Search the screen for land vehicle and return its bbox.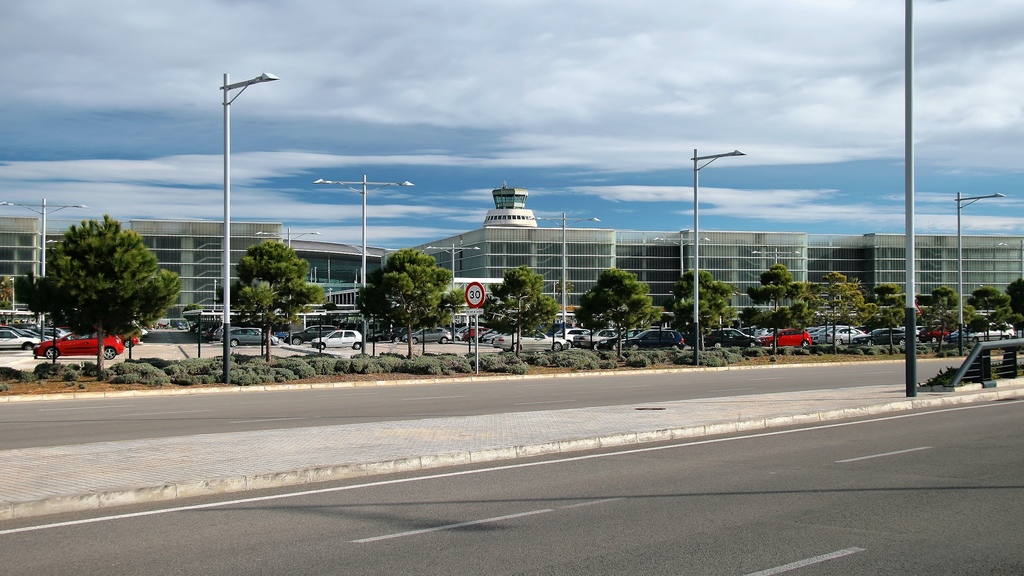
Found: 38:330:121:357.
